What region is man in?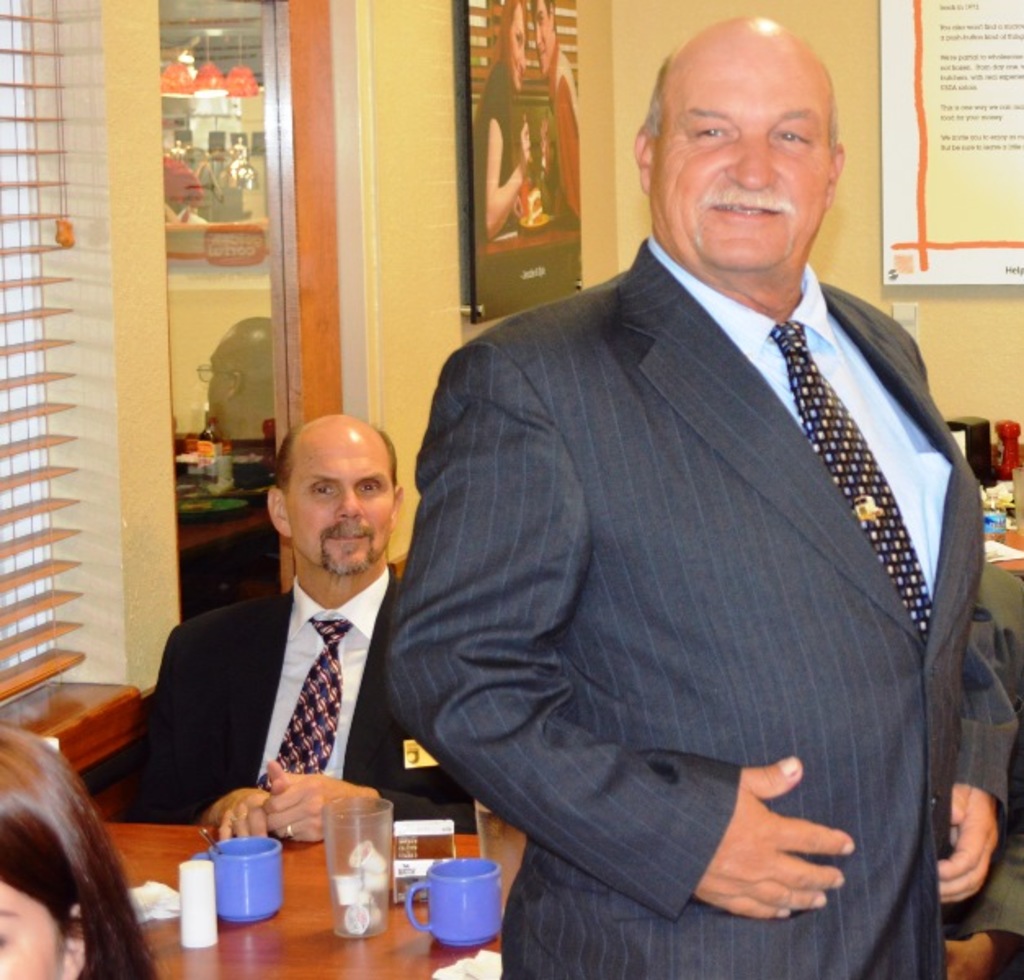
389/31/995/952.
